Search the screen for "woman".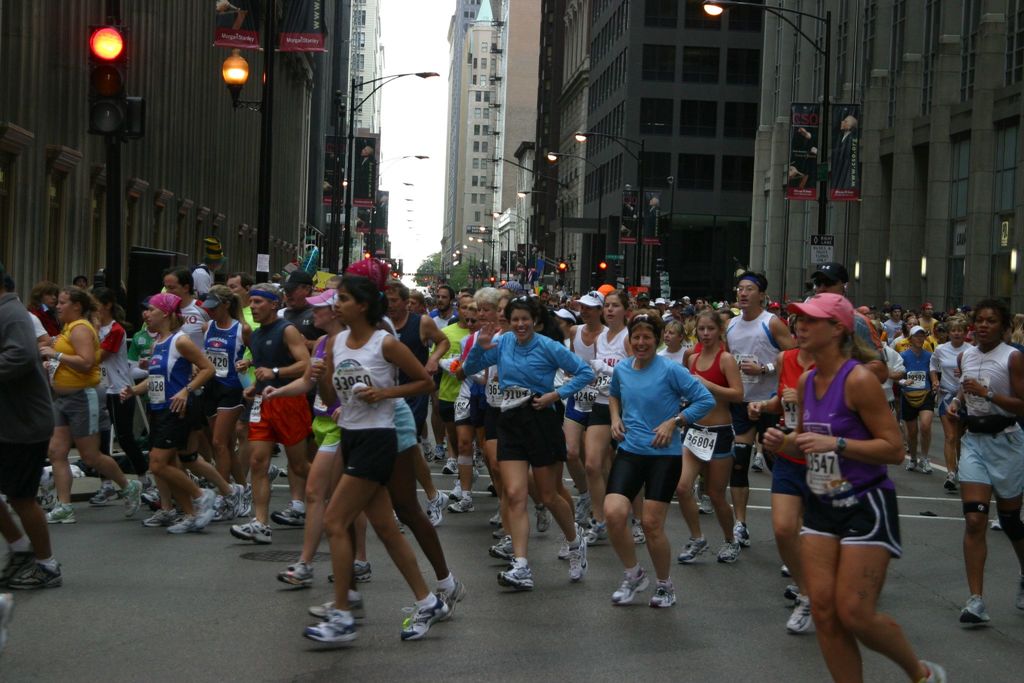
Found at bbox=[255, 286, 374, 582].
